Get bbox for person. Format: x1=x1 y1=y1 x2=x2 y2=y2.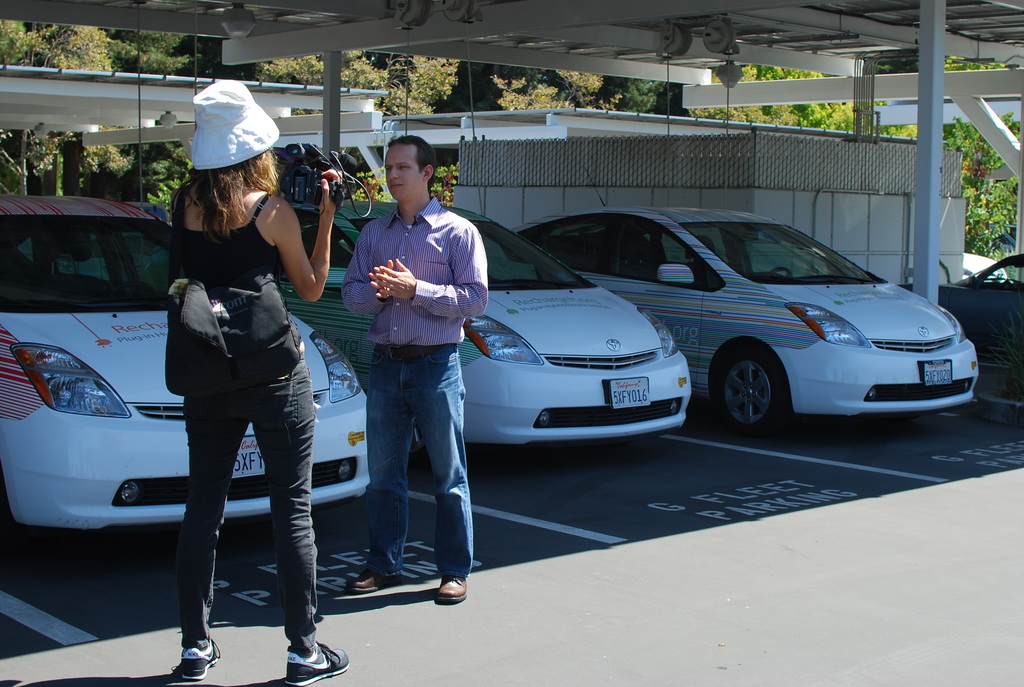
x1=136 y1=96 x2=321 y2=660.
